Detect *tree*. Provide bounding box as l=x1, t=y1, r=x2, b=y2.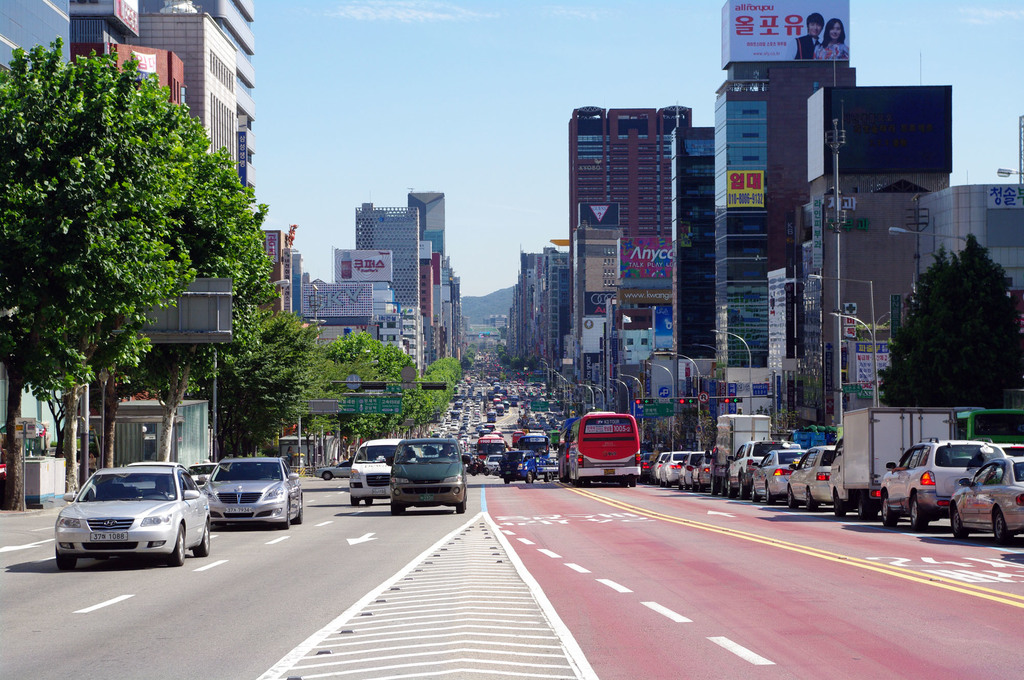
l=465, t=351, r=475, b=360.
